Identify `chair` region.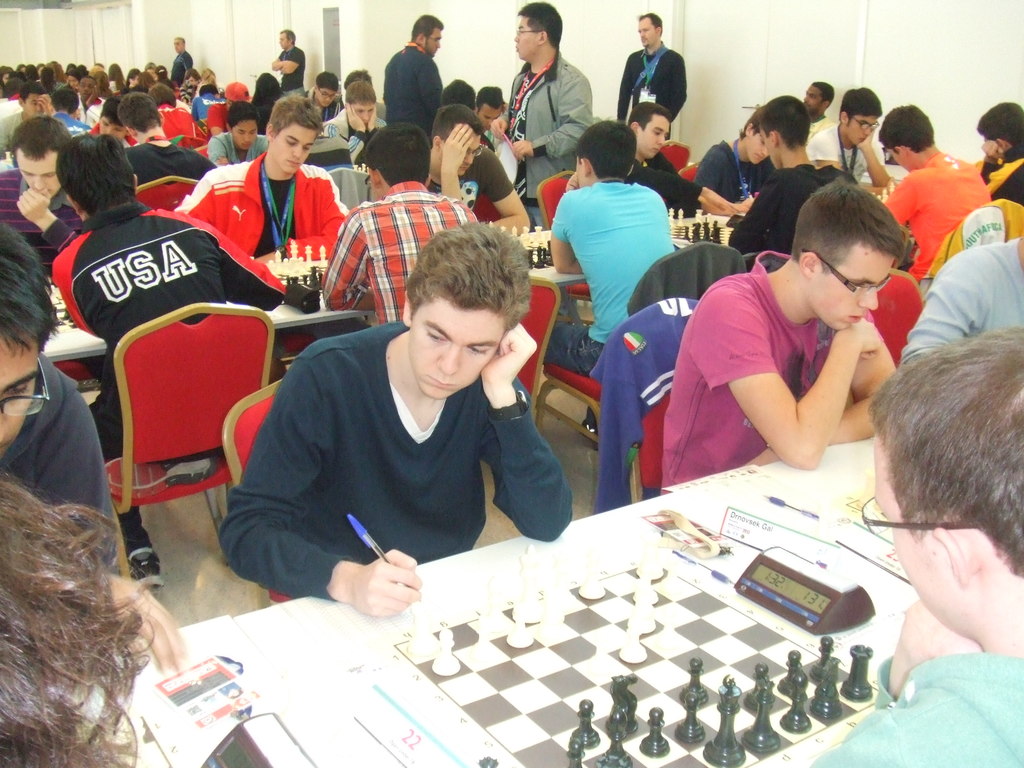
Region: 925, 193, 1023, 278.
